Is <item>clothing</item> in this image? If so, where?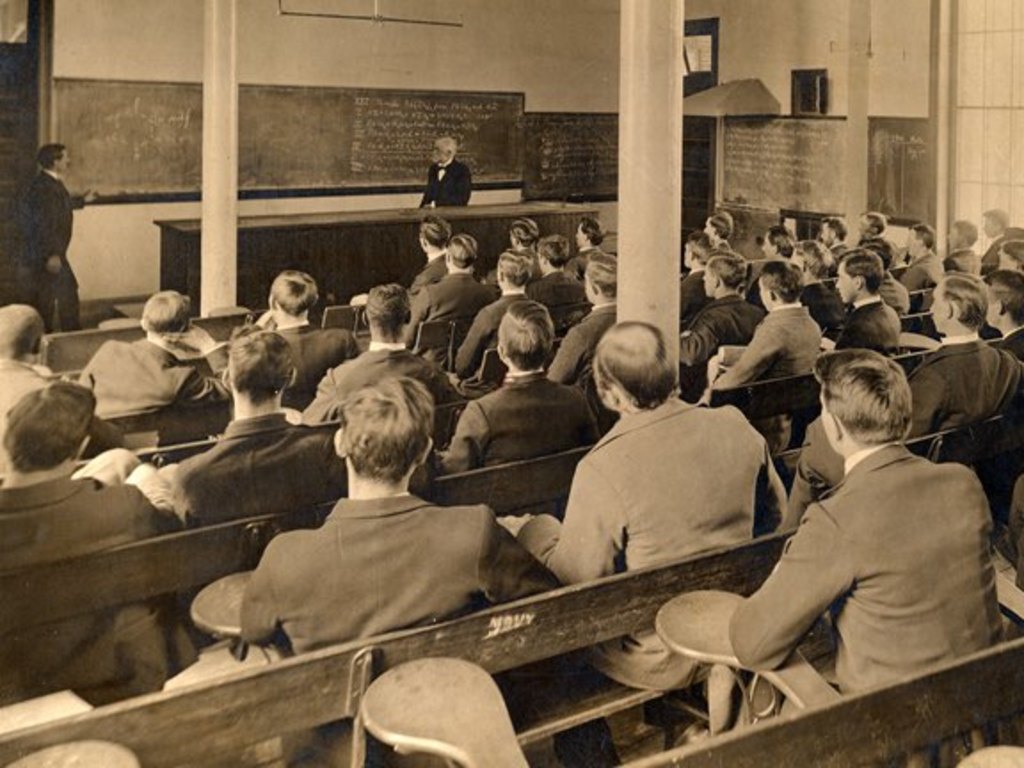
Yes, at region(459, 288, 530, 366).
